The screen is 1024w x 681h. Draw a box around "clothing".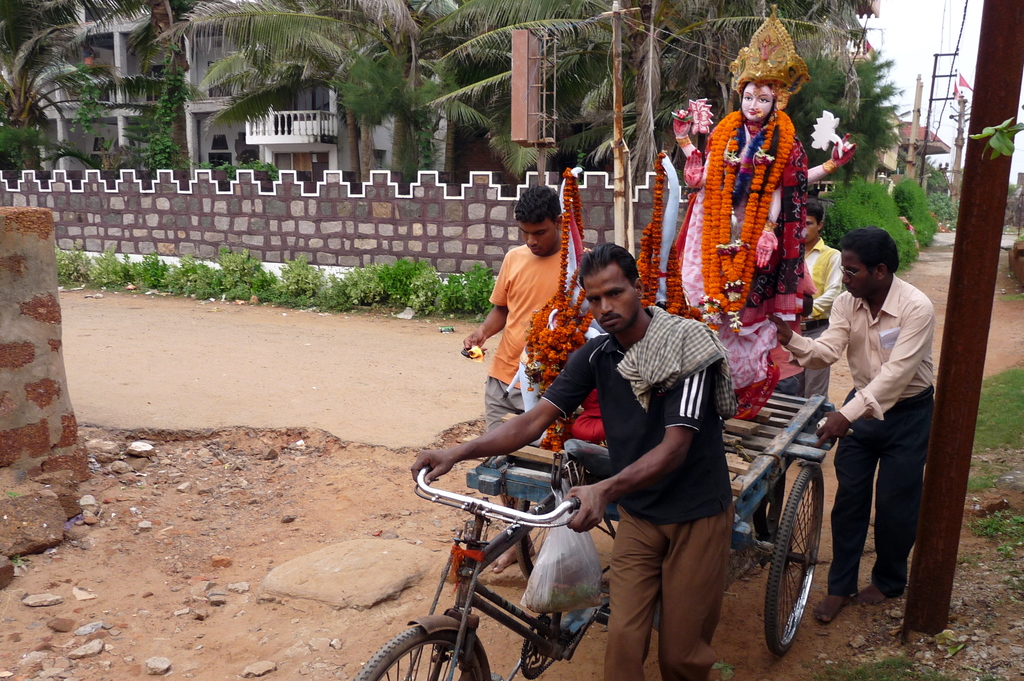
[x1=602, y1=508, x2=717, y2=680].
